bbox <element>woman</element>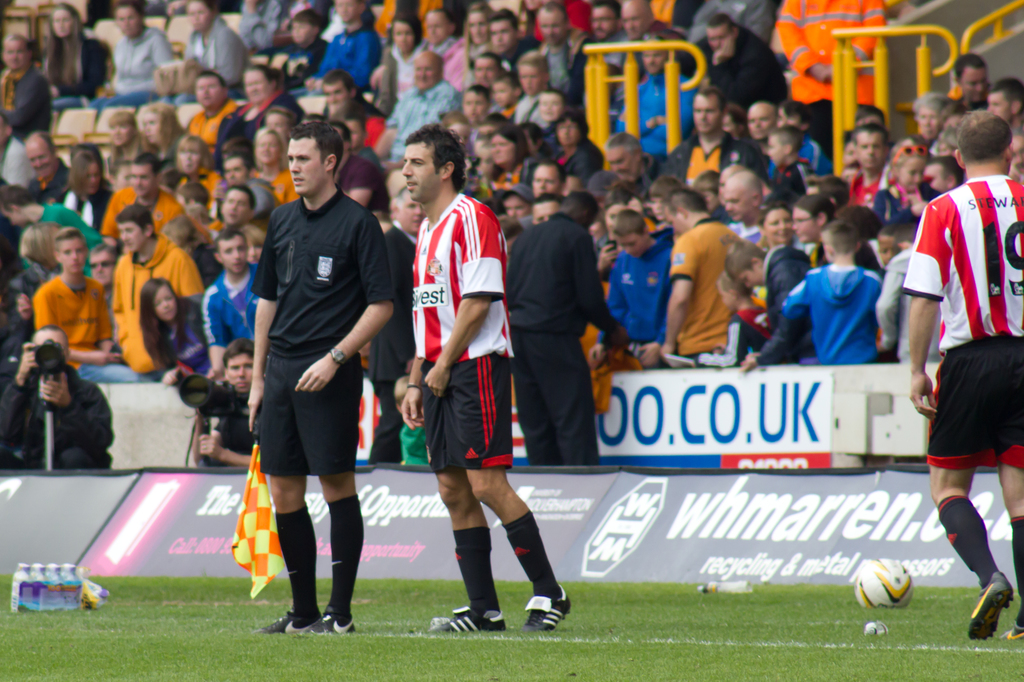
(left=104, top=111, right=144, bottom=178)
